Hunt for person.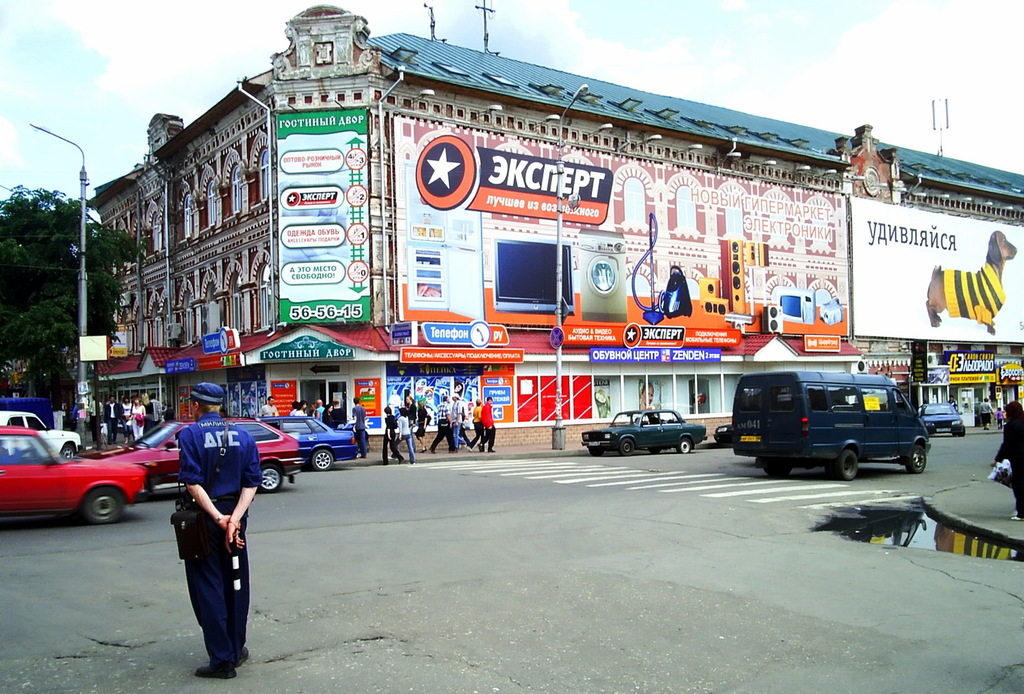
Hunted down at [392,408,414,463].
